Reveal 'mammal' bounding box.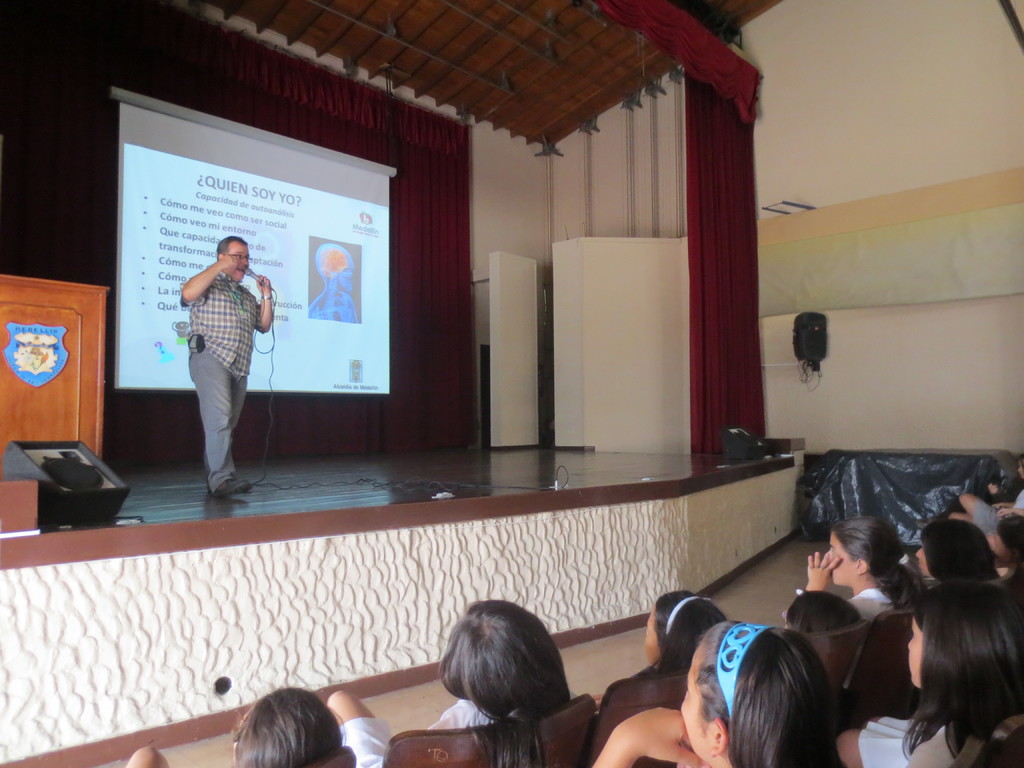
Revealed: detection(801, 512, 925, 617).
